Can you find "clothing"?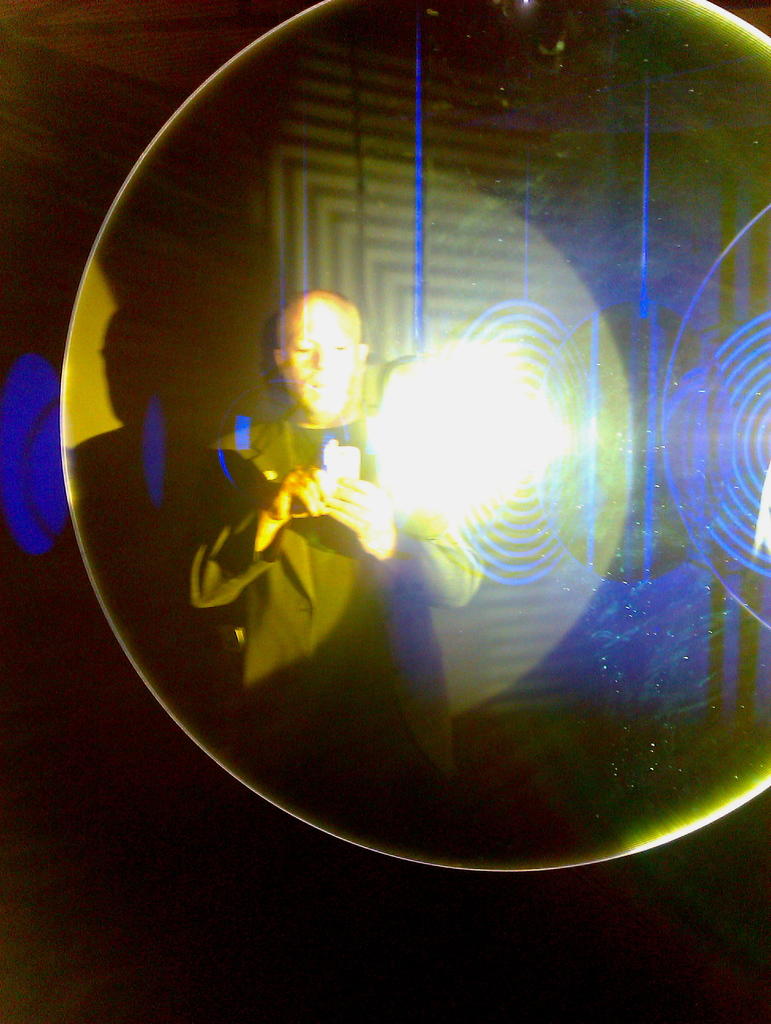
Yes, bounding box: <box>200,282,433,665</box>.
